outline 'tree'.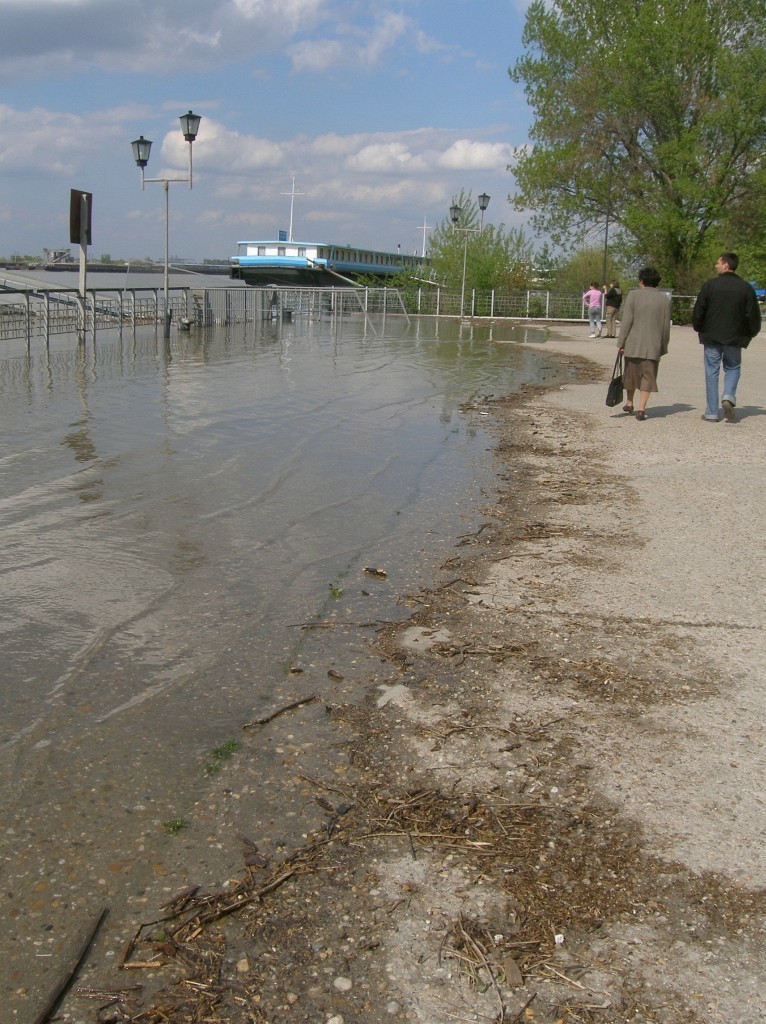
Outline: 523:248:631:306.
